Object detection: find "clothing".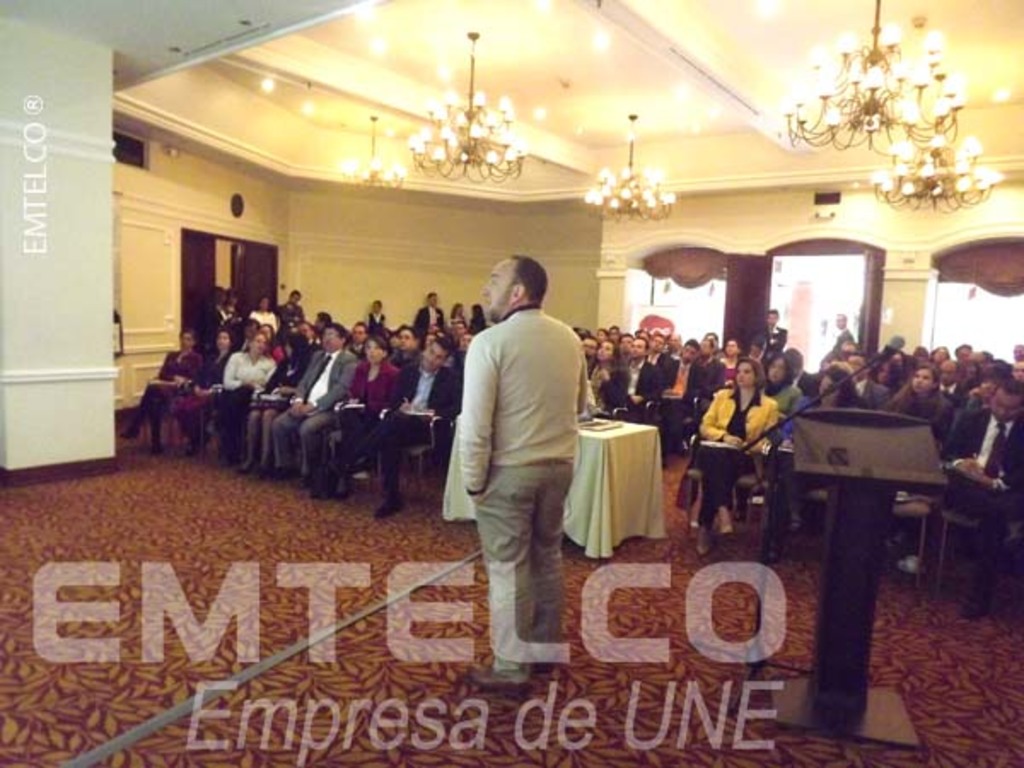
[819,329,860,360].
